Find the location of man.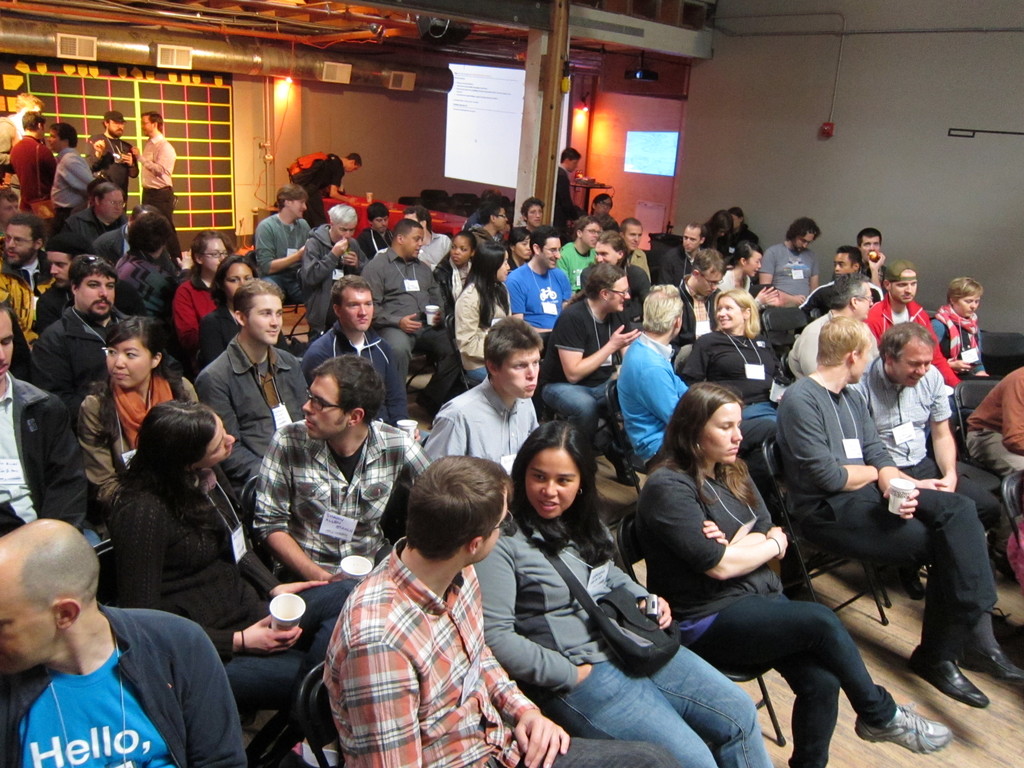
Location: pyautogui.locateOnScreen(12, 106, 54, 210).
